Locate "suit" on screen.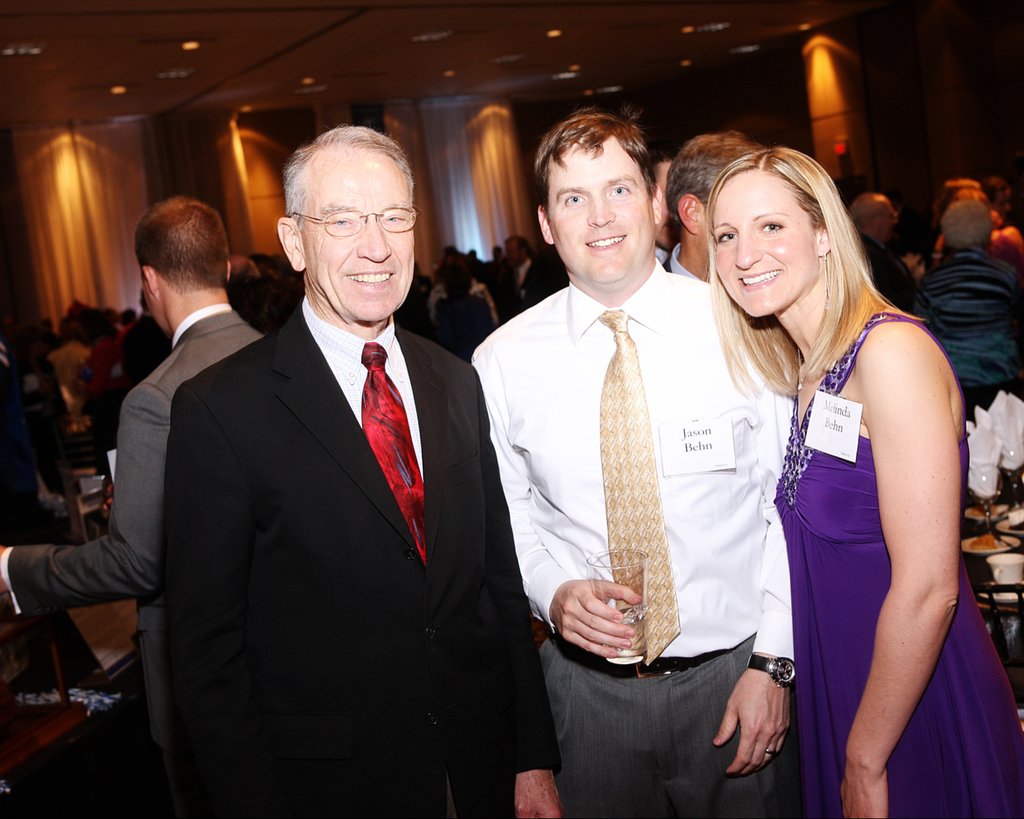
On screen at {"x1": 155, "y1": 299, "x2": 560, "y2": 818}.
